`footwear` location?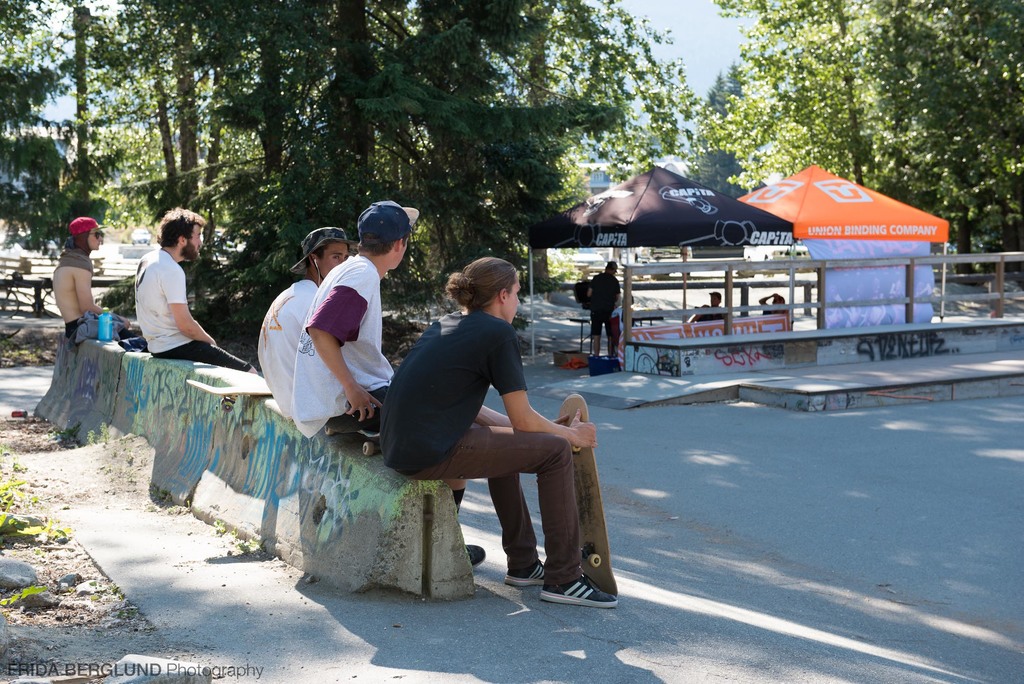
box(465, 540, 486, 566)
